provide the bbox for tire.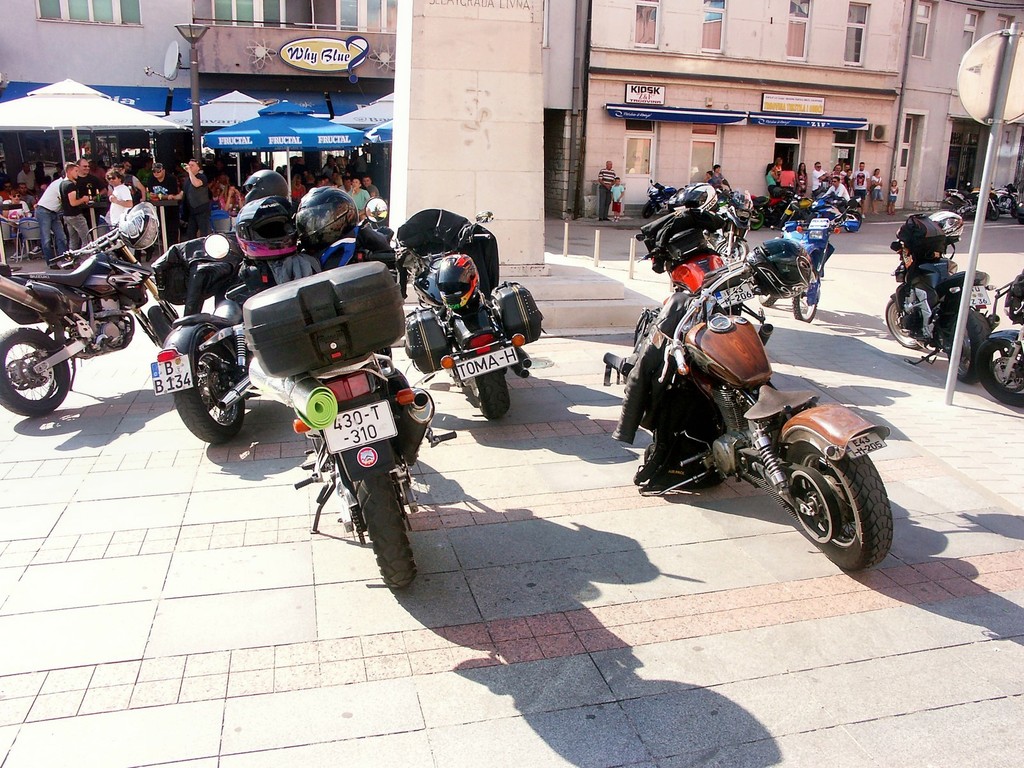
{"x1": 350, "y1": 477, "x2": 411, "y2": 588}.
